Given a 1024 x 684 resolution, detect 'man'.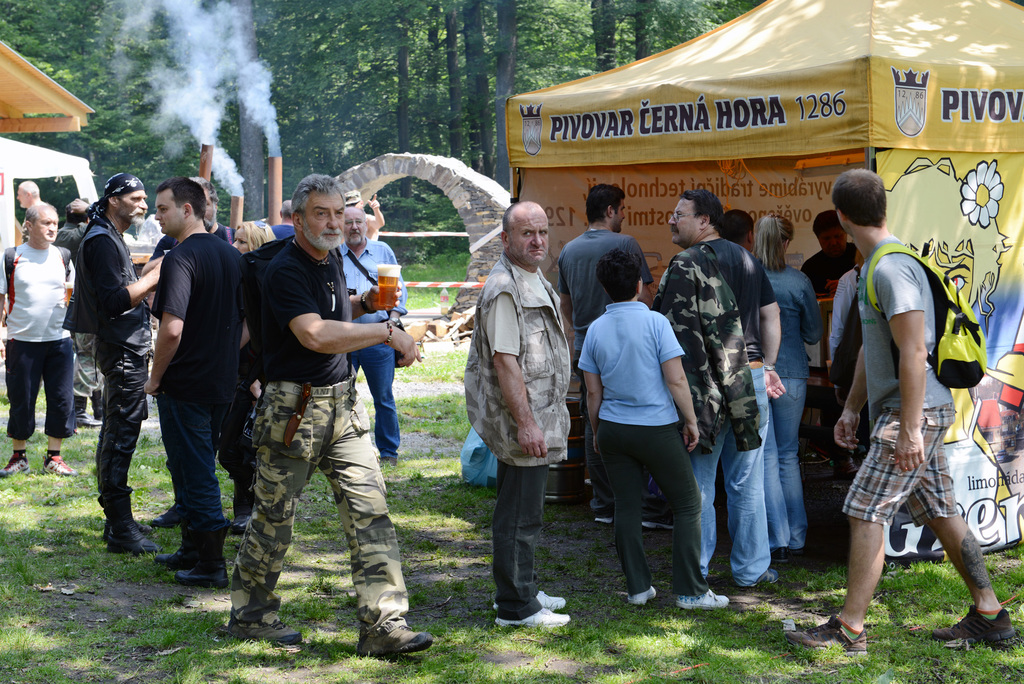
[463, 199, 572, 638].
